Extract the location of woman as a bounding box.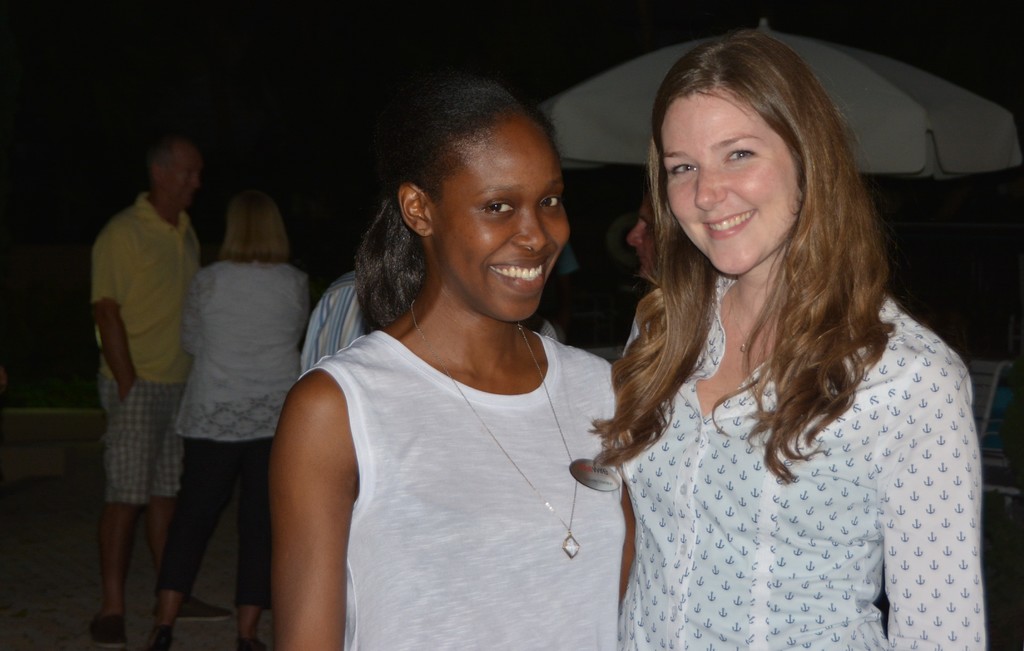
crop(586, 26, 991, 650).
